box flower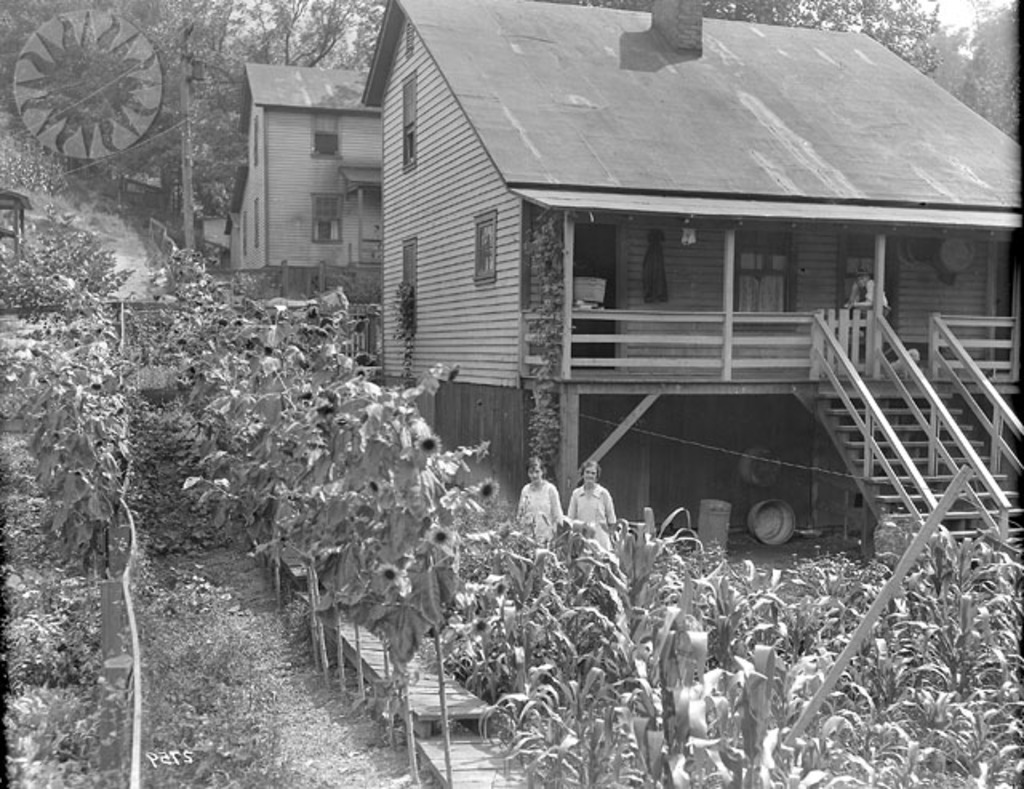
BBox(371, 562, 408, 589)
